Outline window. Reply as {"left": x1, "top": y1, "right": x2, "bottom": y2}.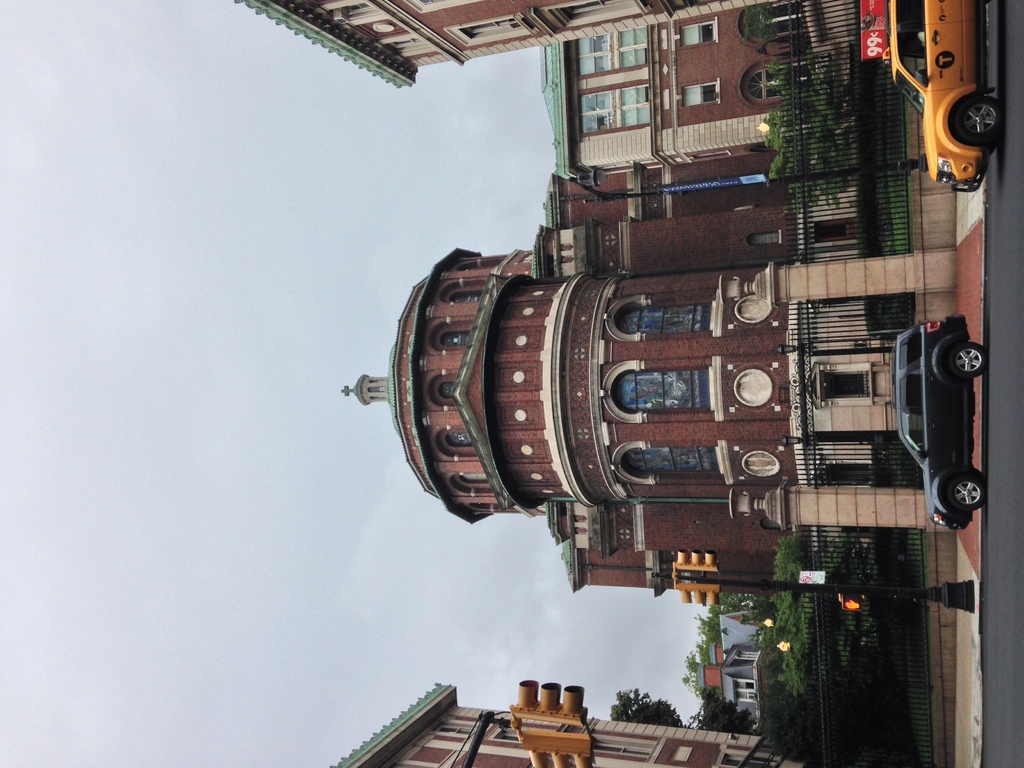
{"left": 447, "top": 431, "right": 473, "bottom": 454}.
